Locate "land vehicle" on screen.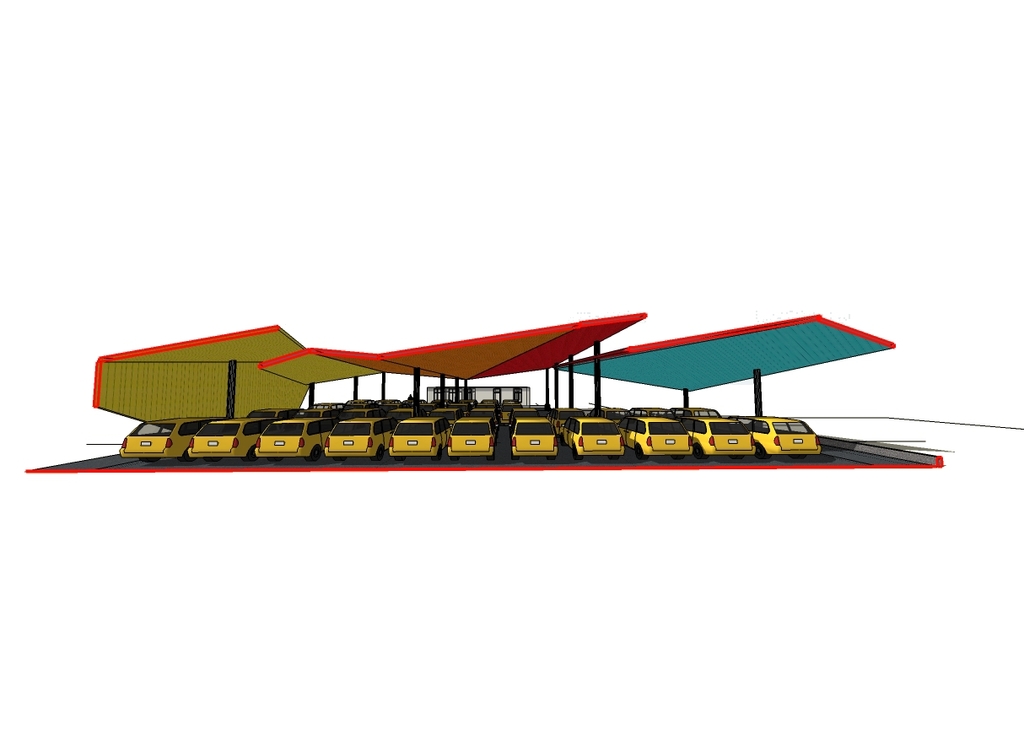
On screen at locate(426, 406, 466, 431).
